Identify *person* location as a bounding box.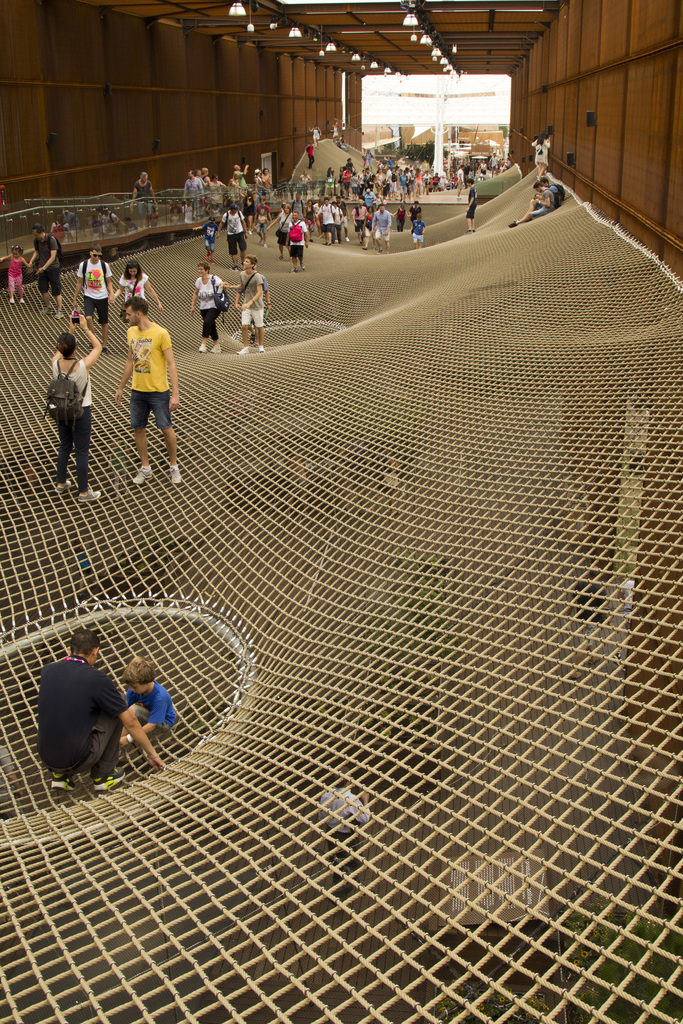
x1=466 y1=176 x2=476 y2=234.
